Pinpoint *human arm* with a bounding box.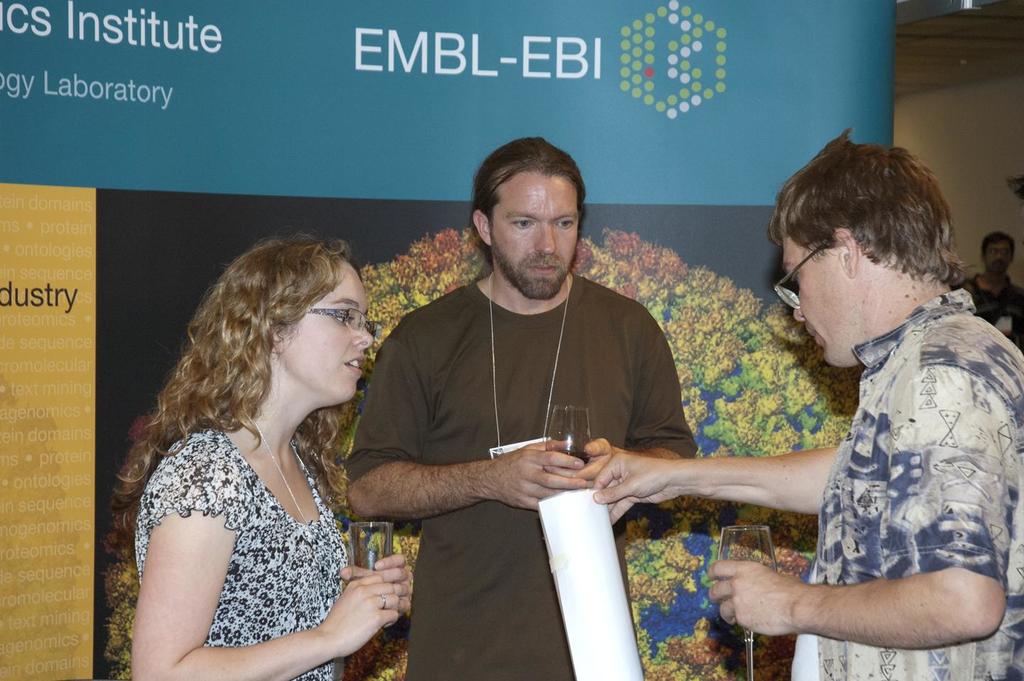
bbox(126, 464, 398, 680).
